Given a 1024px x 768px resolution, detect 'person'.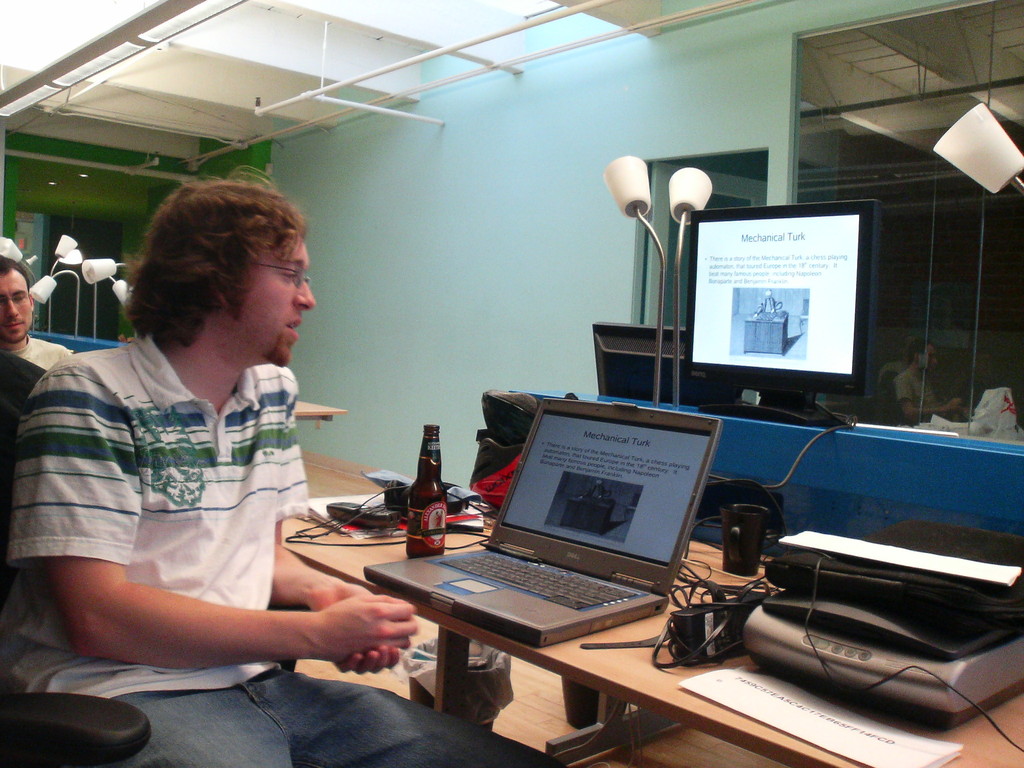
BBox(0, 176, 558, 767).
